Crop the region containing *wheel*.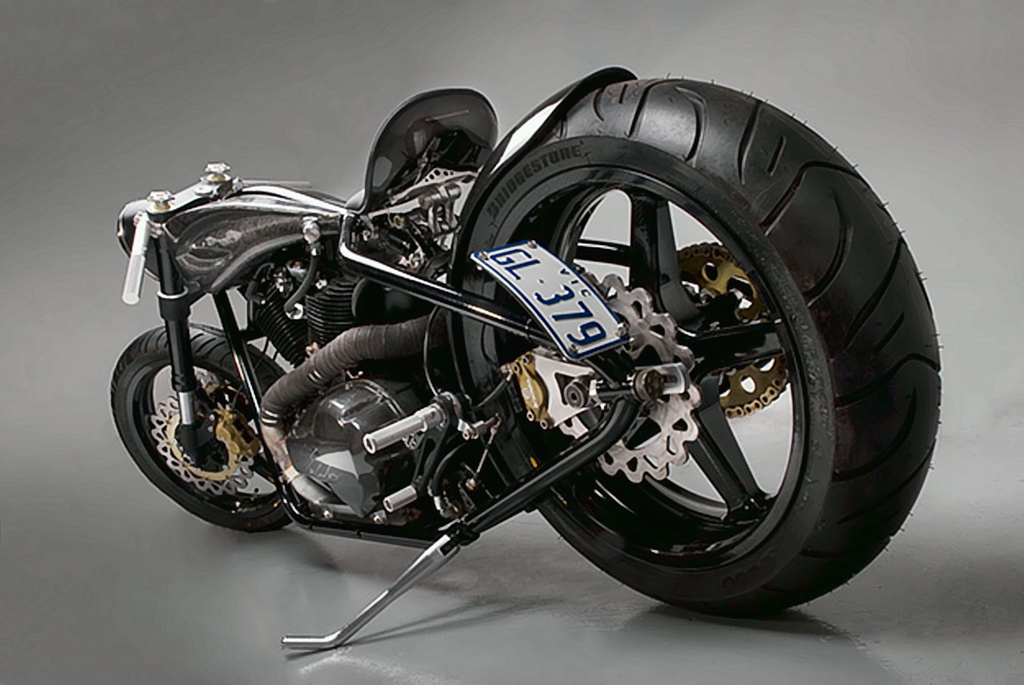
Crop region: box(108, 320, 288, 533).
